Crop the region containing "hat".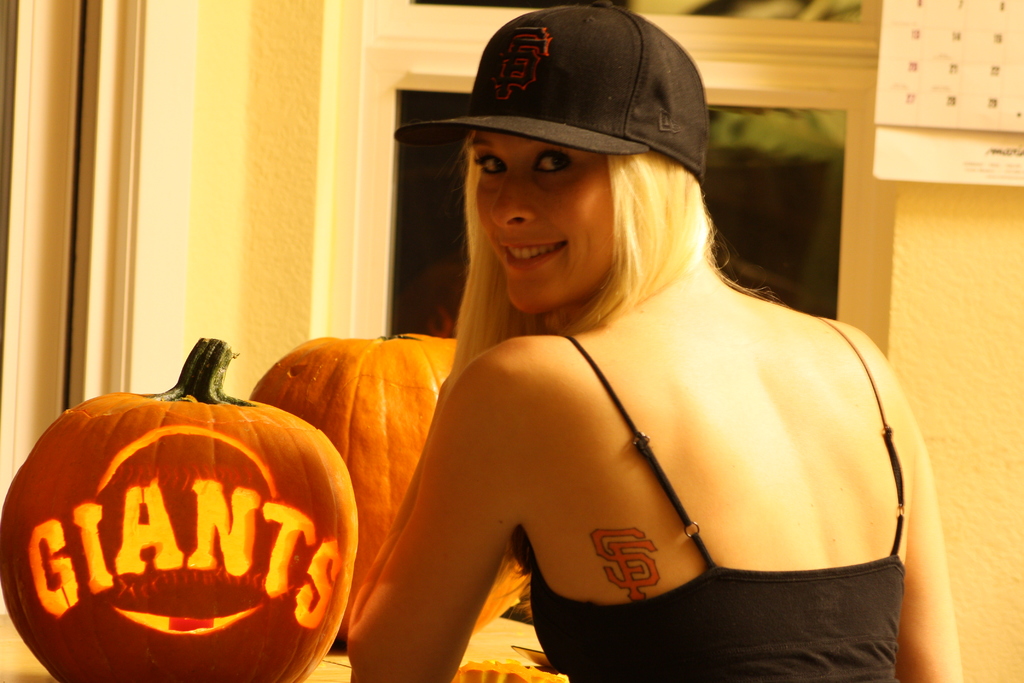
Crop region: detection(394, 0, 712, 180).
